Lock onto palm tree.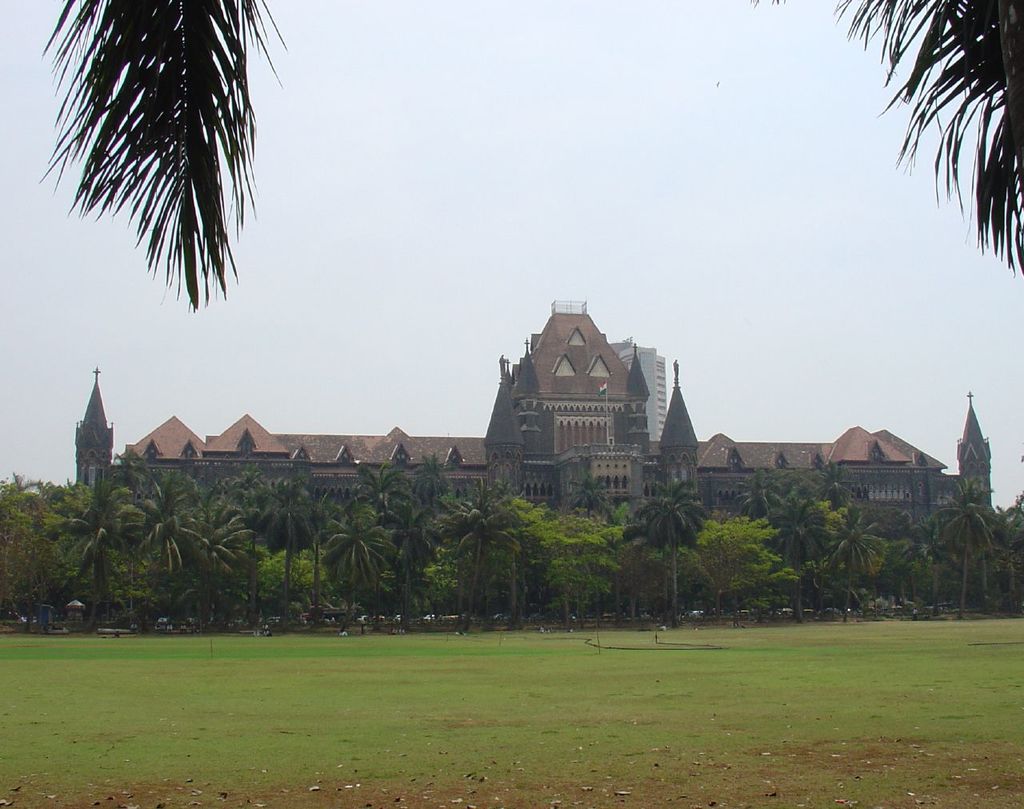
Locked: bbox=(619, 475, 703, 620).
